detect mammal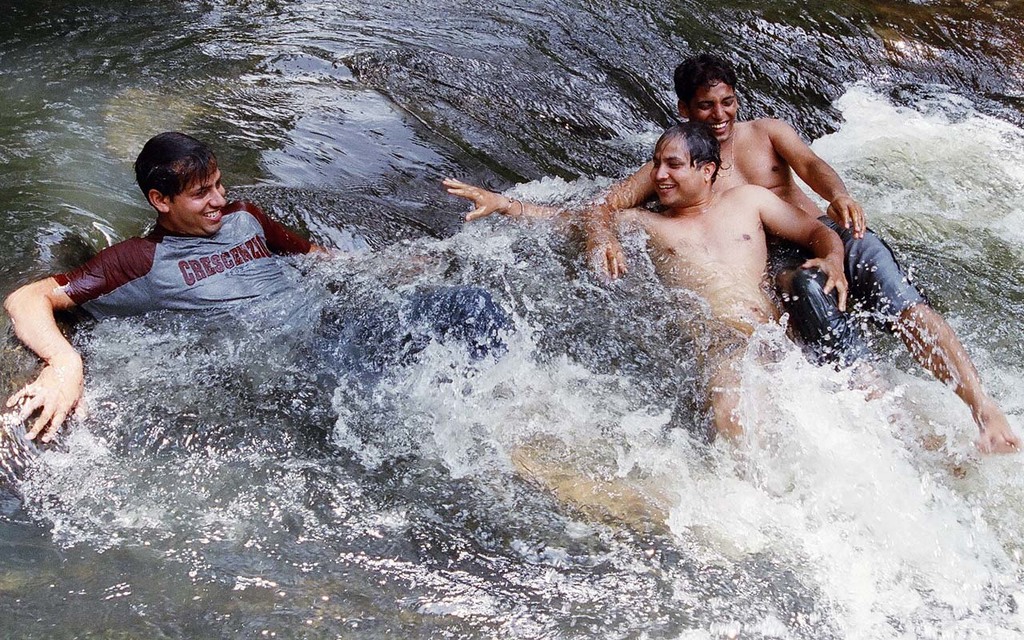
584/50/1023/458
